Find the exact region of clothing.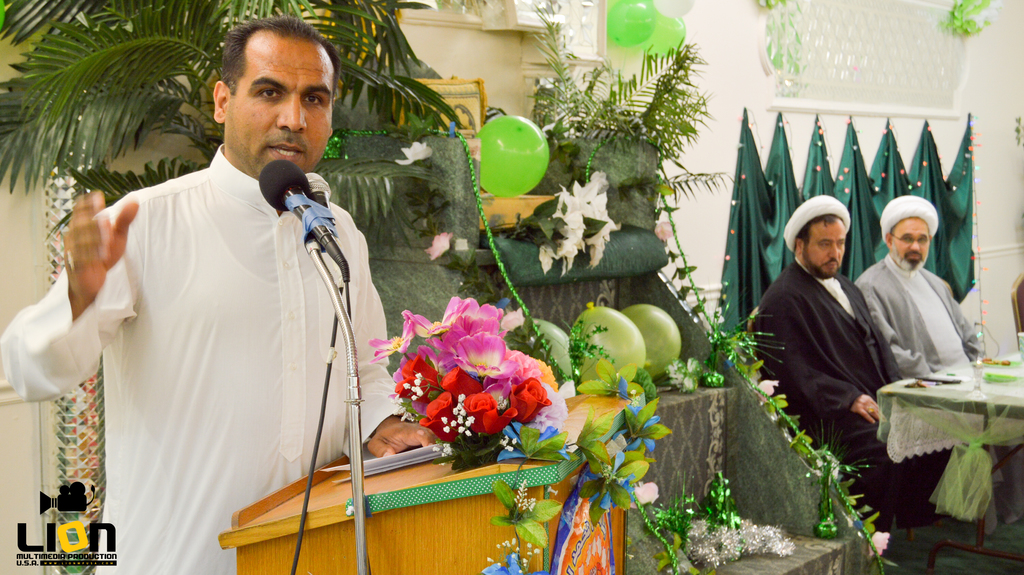
Exact region: [849,249,991,379].
